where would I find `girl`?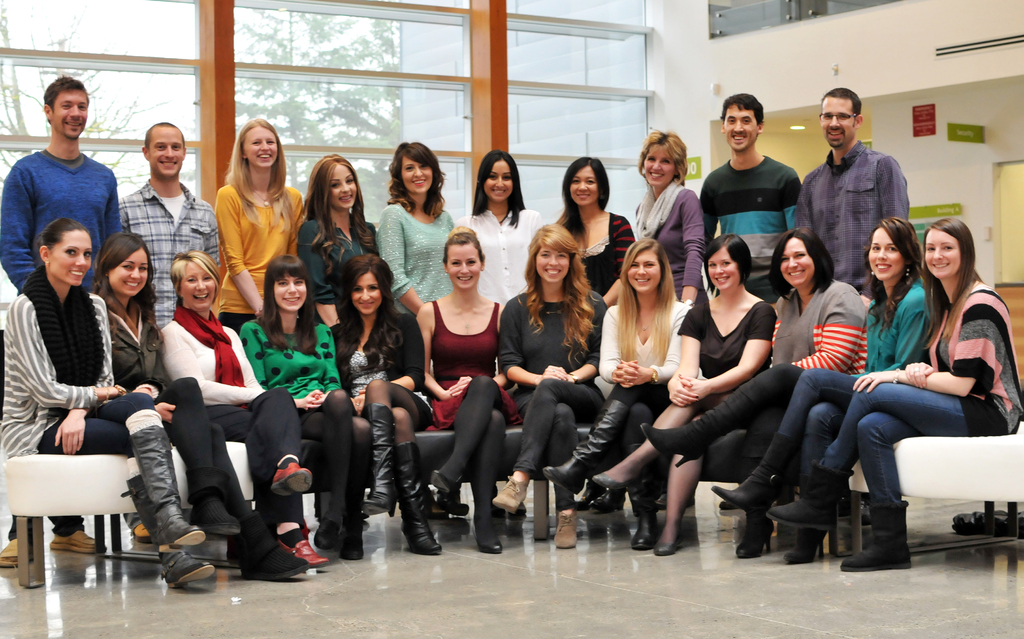
At box=[556, 159, 638, 295].
